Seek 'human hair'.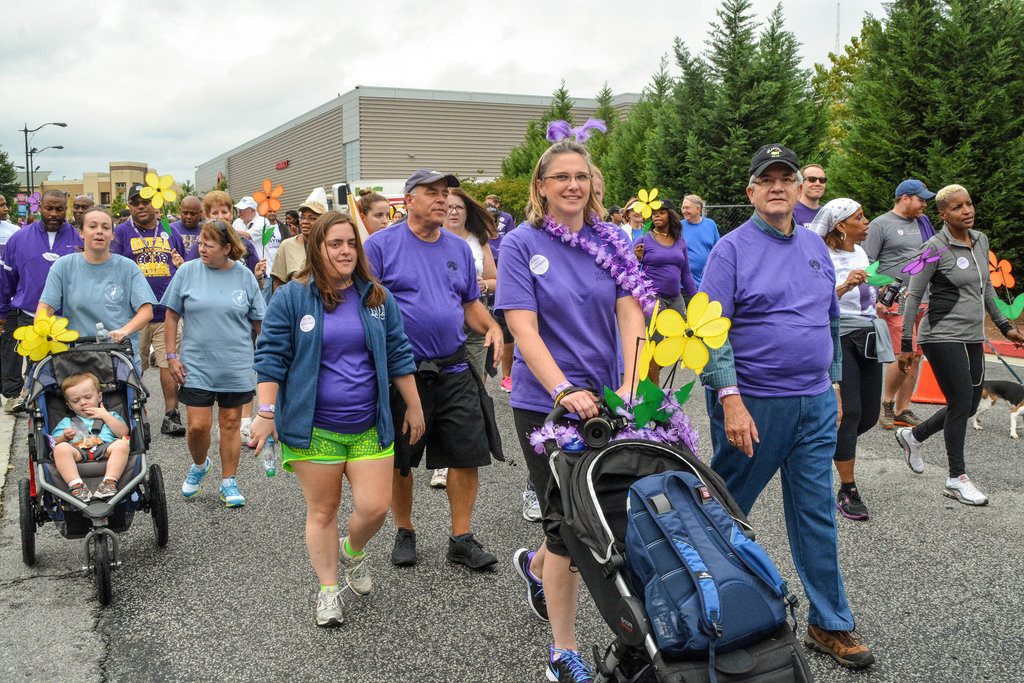
524/133/604/224.
